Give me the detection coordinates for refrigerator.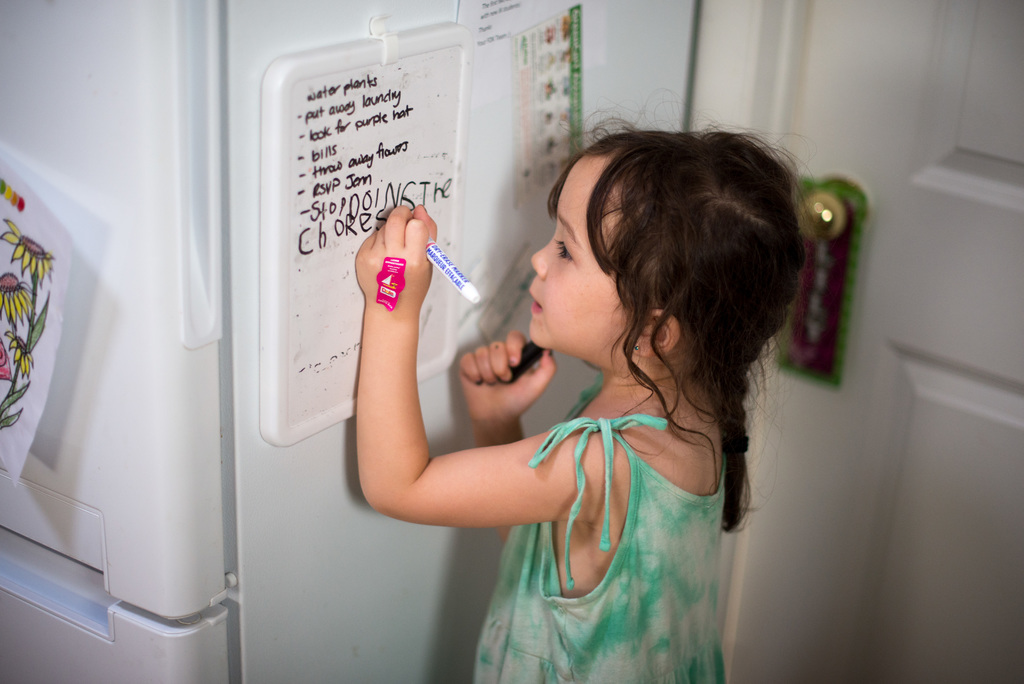
(0,0,696,683).
